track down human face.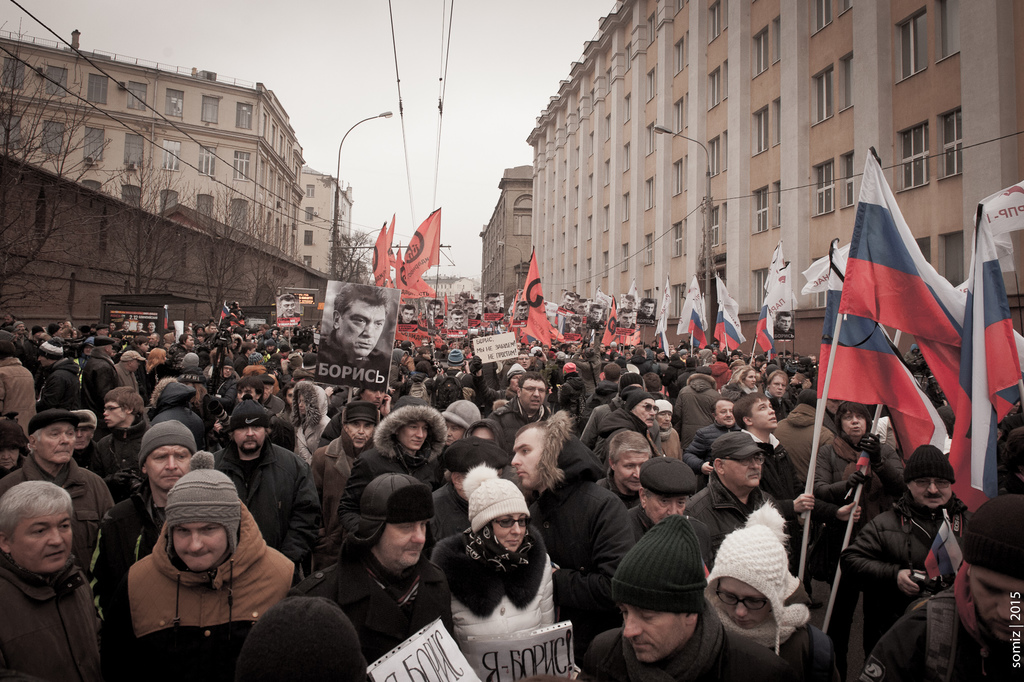
Tracked to (x1=149, y1=444, x2=189, y2=495).
